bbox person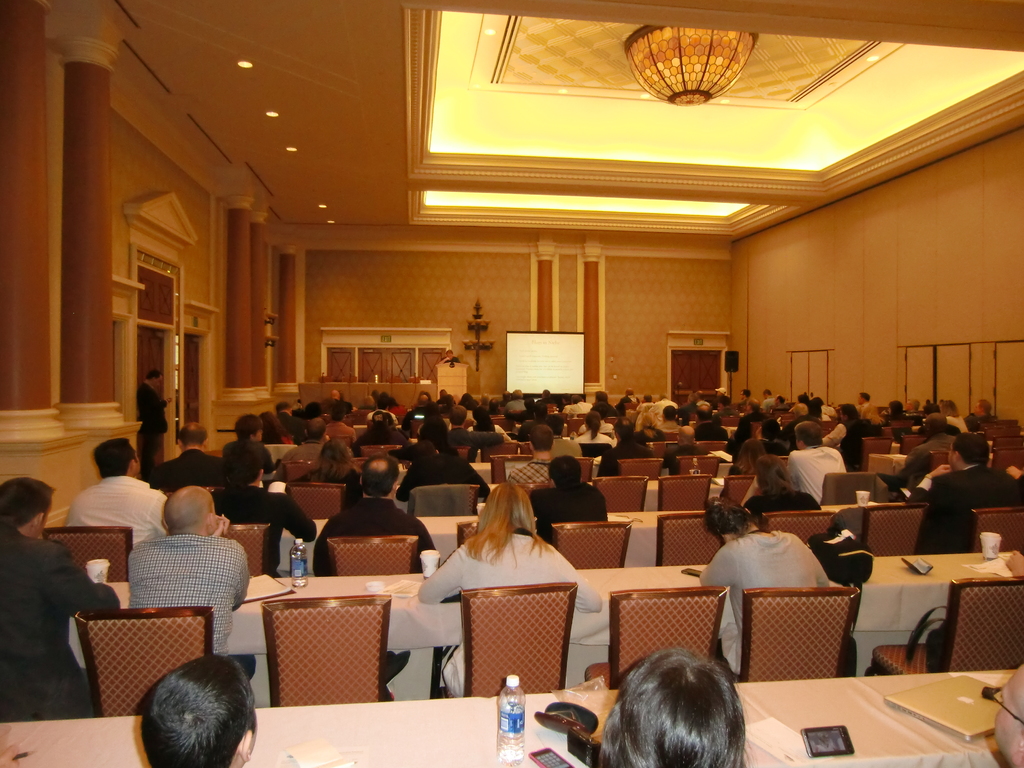
rect(120, 490, 250, 653)
